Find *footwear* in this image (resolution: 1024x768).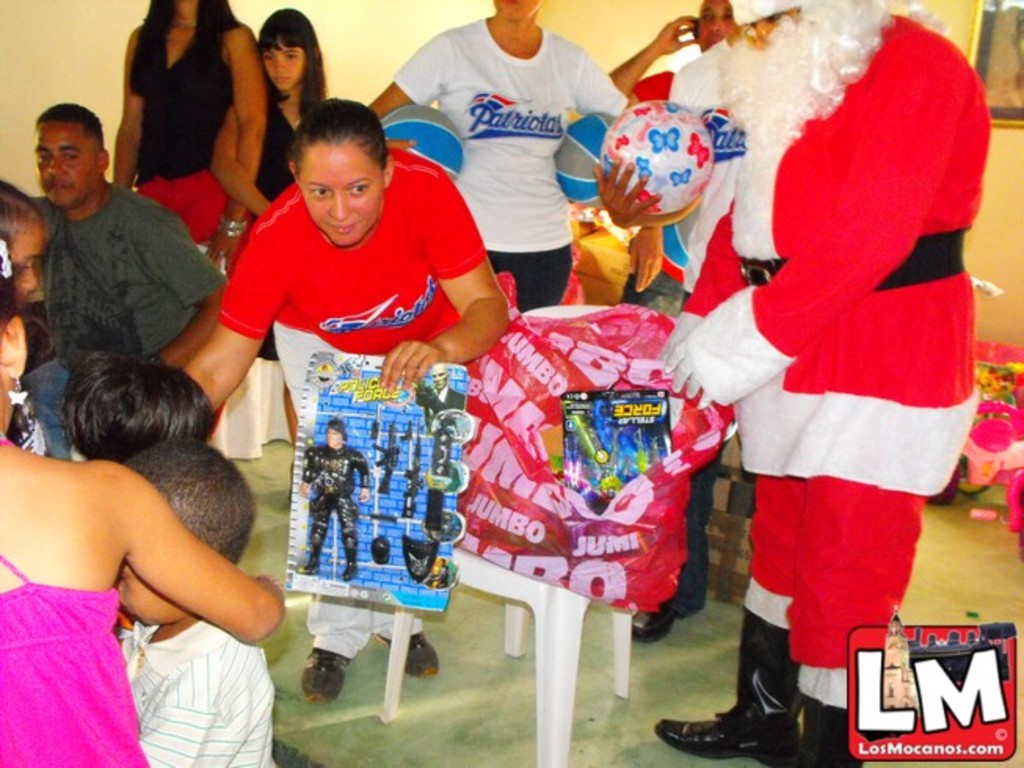
<bbox>365, 630, 436, 677</bbox>.
